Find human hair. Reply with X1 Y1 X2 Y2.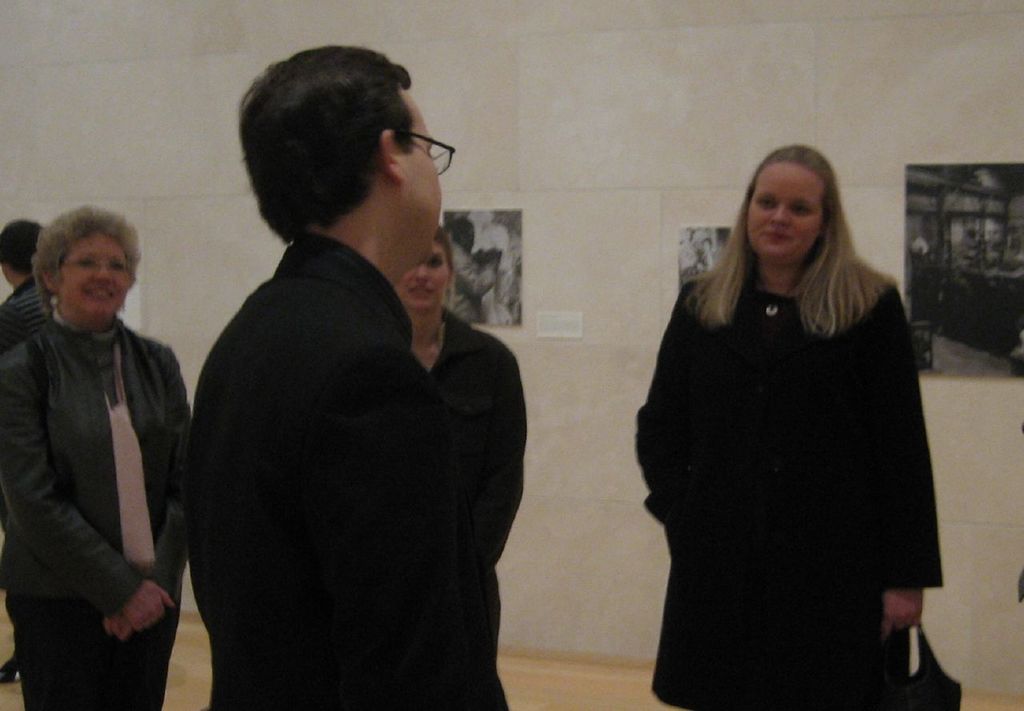
681 142 900 333.
